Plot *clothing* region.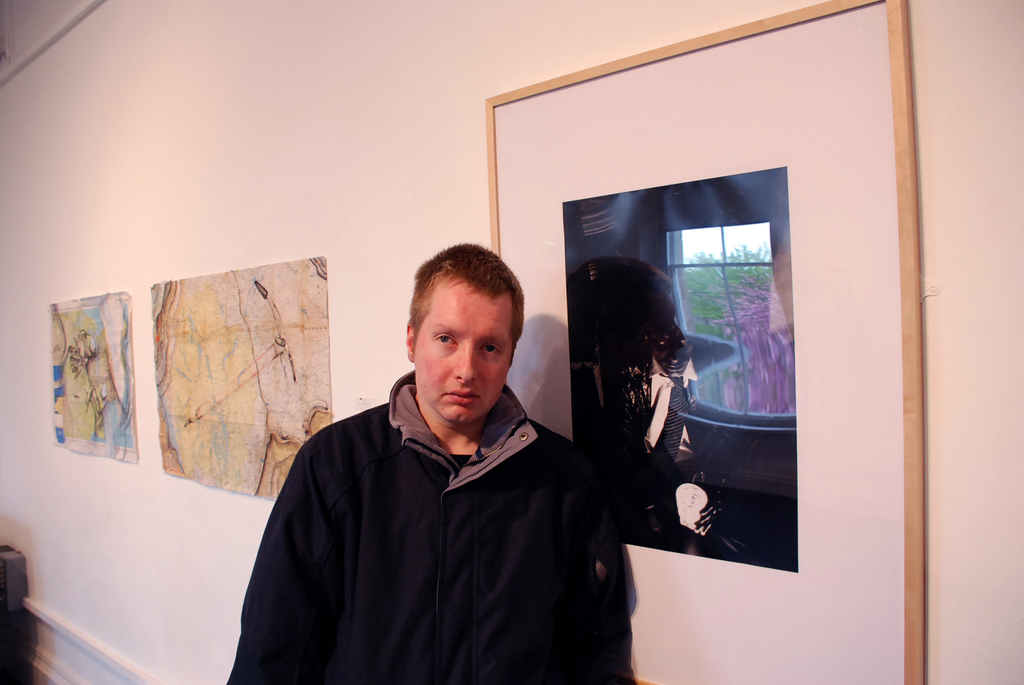
Plotted at 226, 345, 627, 683.
